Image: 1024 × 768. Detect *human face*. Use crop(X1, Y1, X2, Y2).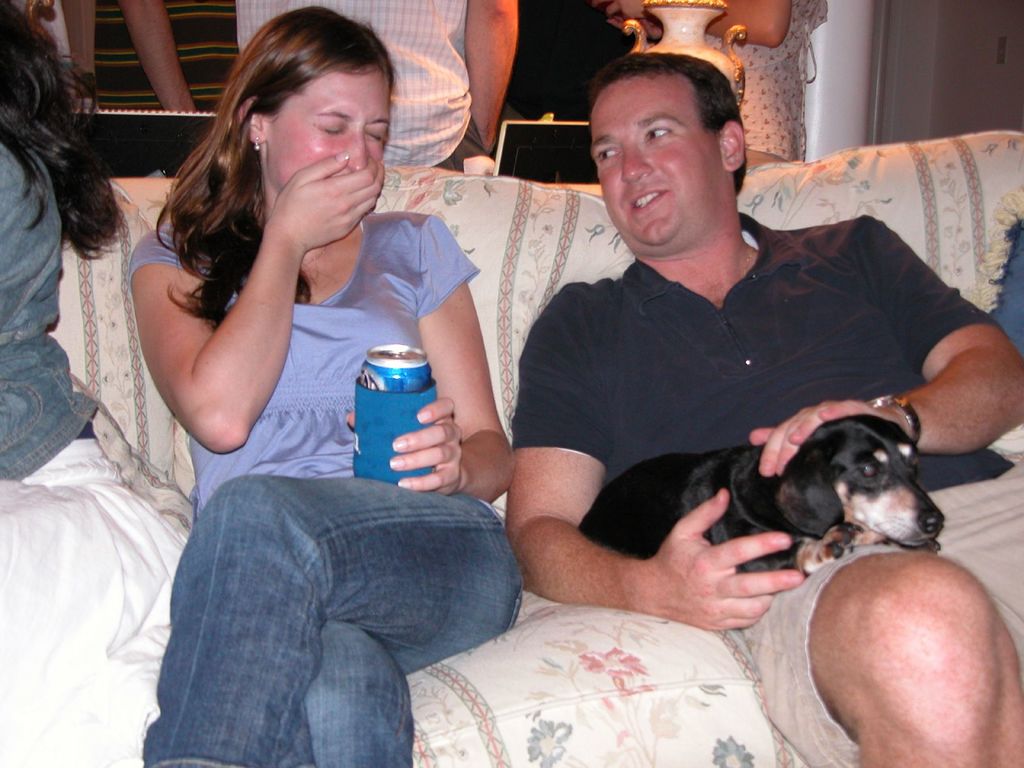
crop(585, 76, 723, 254).
